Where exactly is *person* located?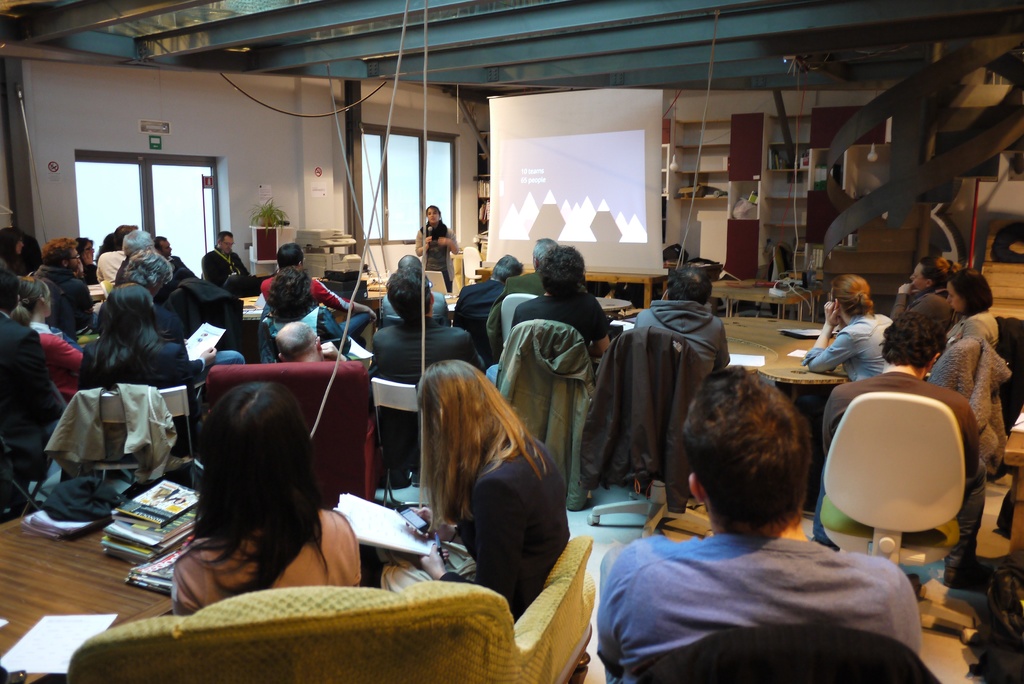
Its bounding box is detection(172, 382, 362, 612).
